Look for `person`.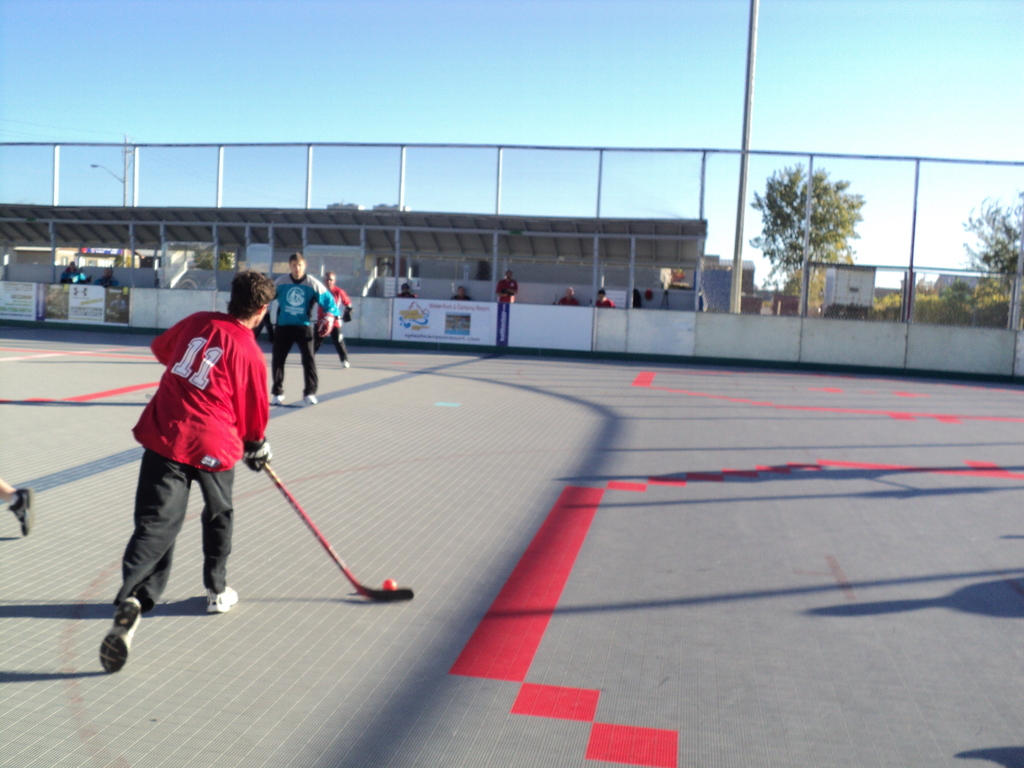
Found: [x1=557, y1=285, x2=579, y2=306].
